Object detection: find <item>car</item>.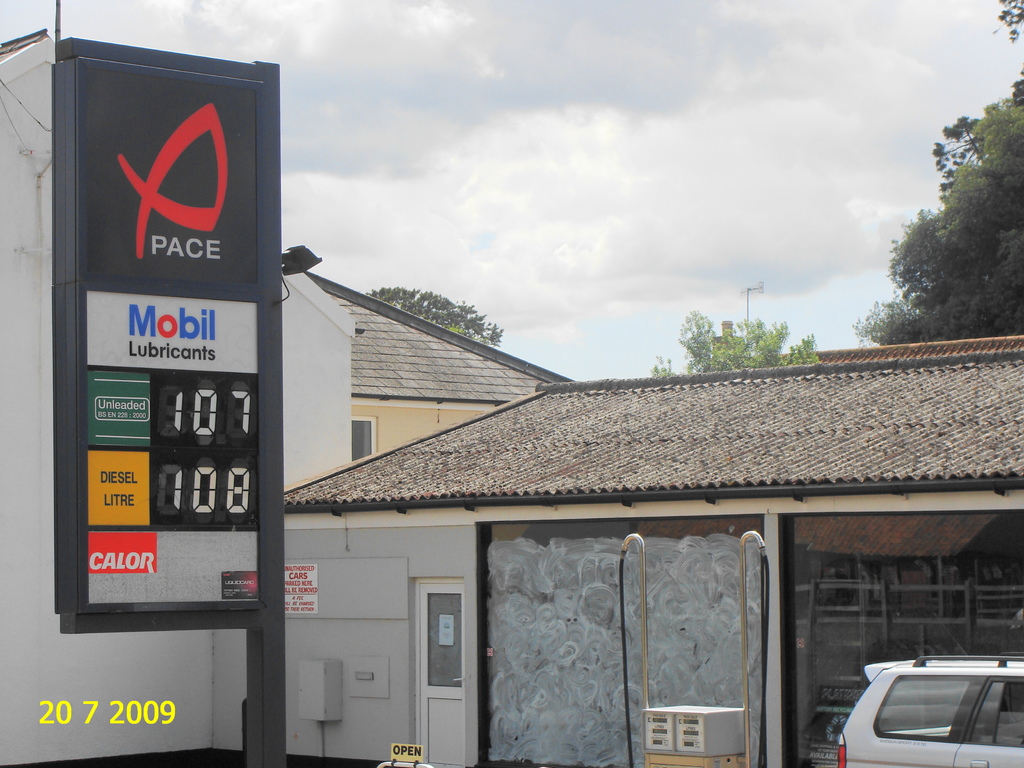
{"left": 836, "top": 661, "right": 1022, "bottom": 767}.
